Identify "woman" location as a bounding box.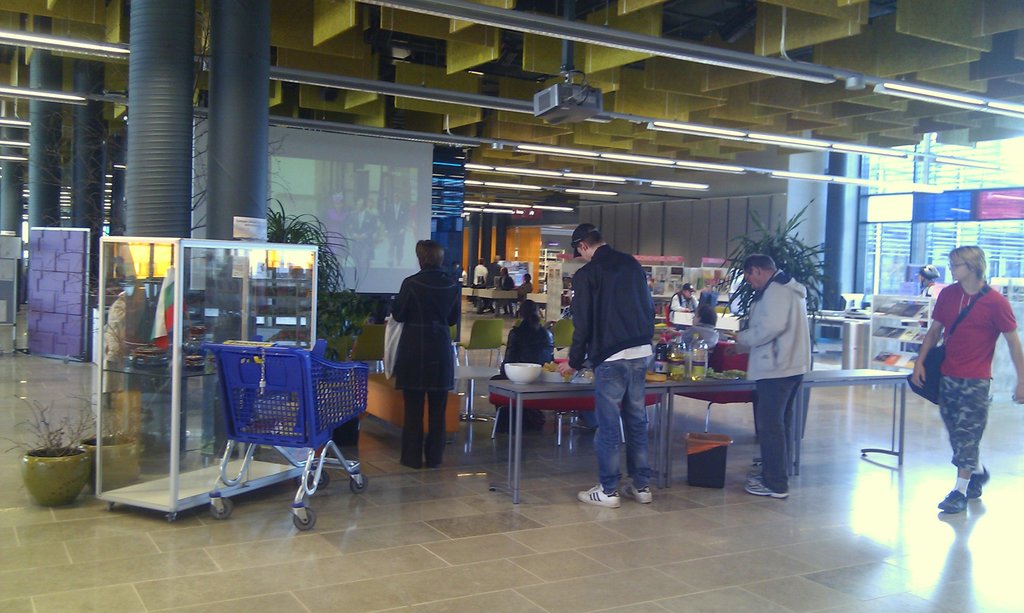
left=497, top=298, right=554, bottom=381.
